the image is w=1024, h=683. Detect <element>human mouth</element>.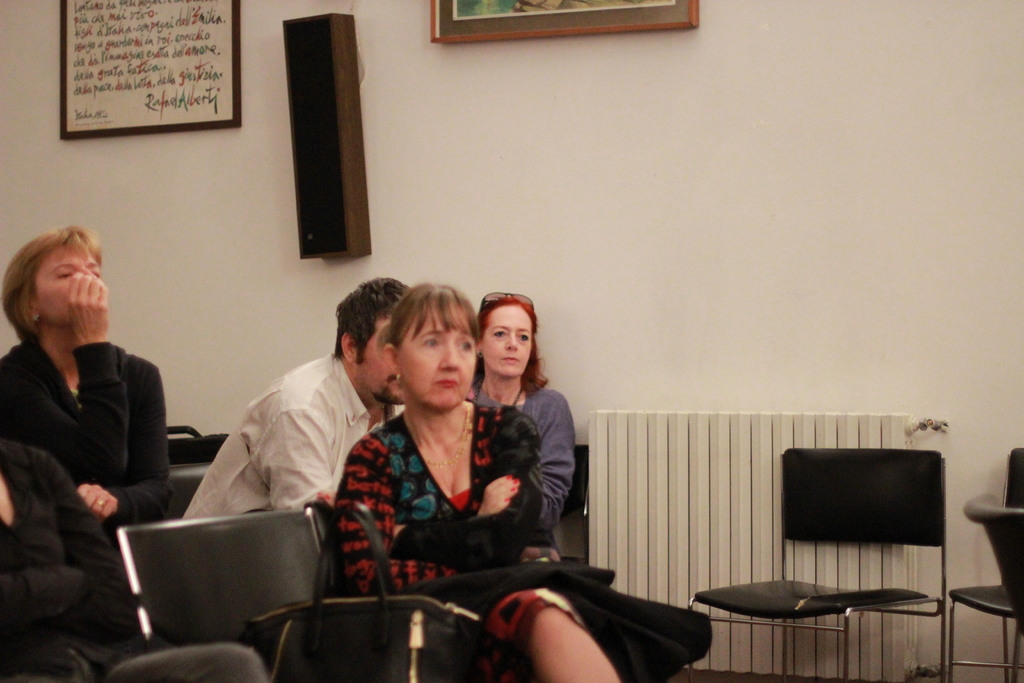
Detection: select_region(499, 352, 525, 366).
